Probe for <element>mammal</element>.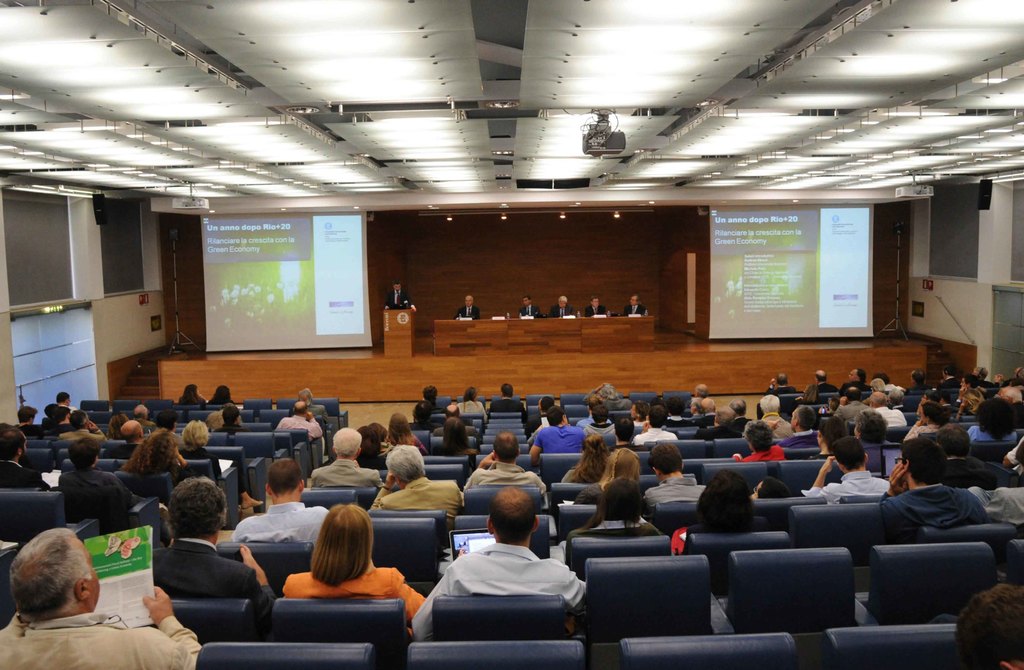
Probe result: (1001, 384, 1023, 431).
